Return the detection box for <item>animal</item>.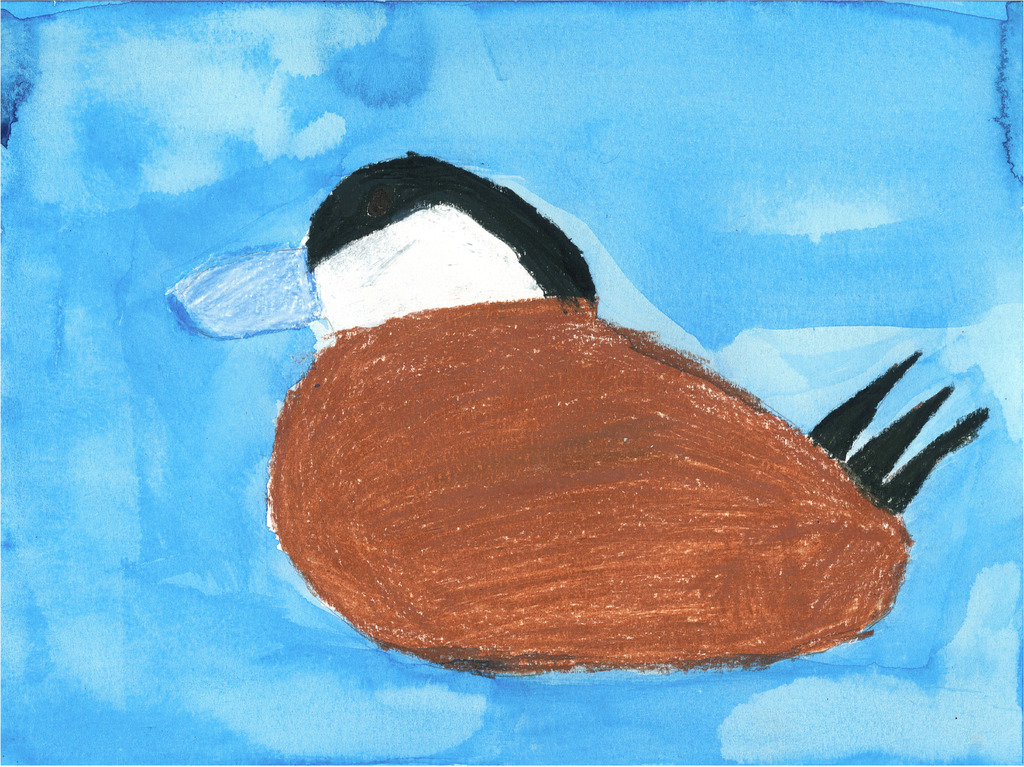
crop(168, 145, 991, 675).
